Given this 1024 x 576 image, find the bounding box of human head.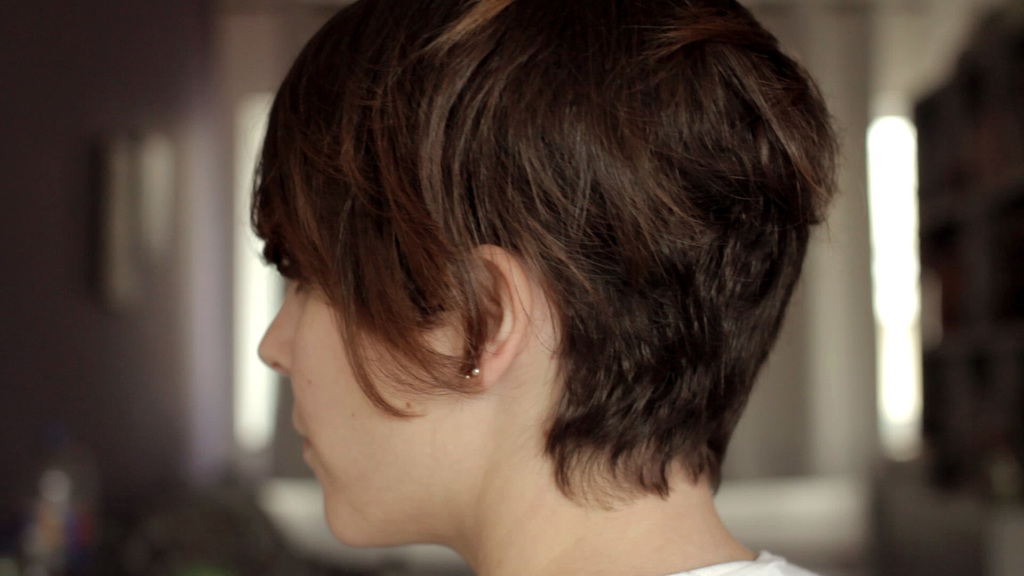
282/5/822/477.
